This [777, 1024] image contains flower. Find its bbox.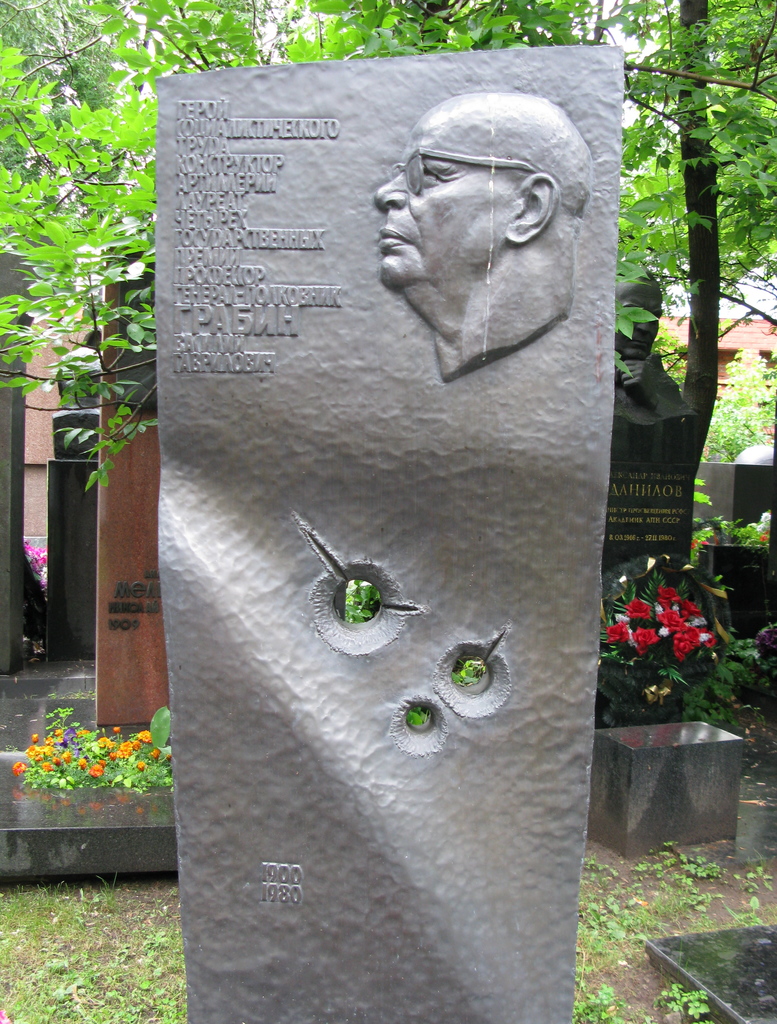
{"x1": 675, "y1": 629, "x2": 703, "y2": 660}.
